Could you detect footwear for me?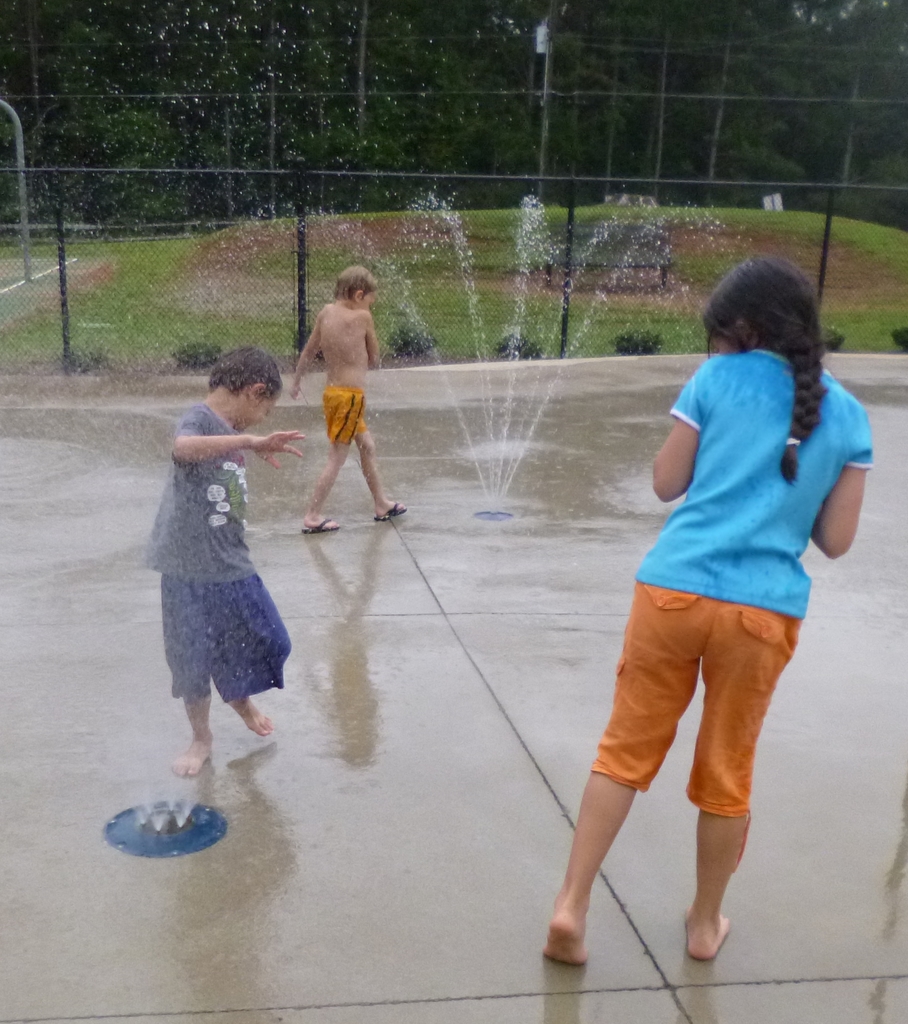
Detection result: bbox=(373, 498, 407, 524).
